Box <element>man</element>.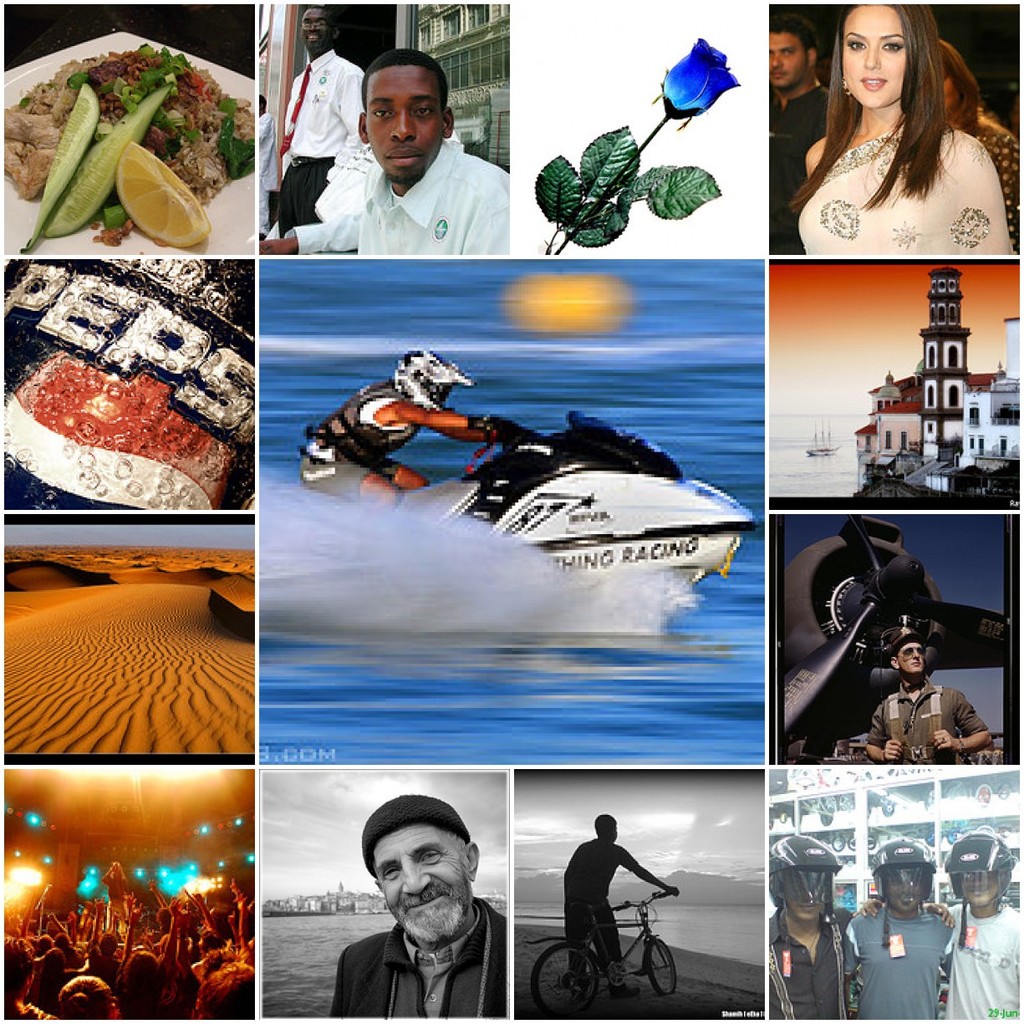
{"left": 863, "top": 629, "right": 993, "bottom": 764}.
